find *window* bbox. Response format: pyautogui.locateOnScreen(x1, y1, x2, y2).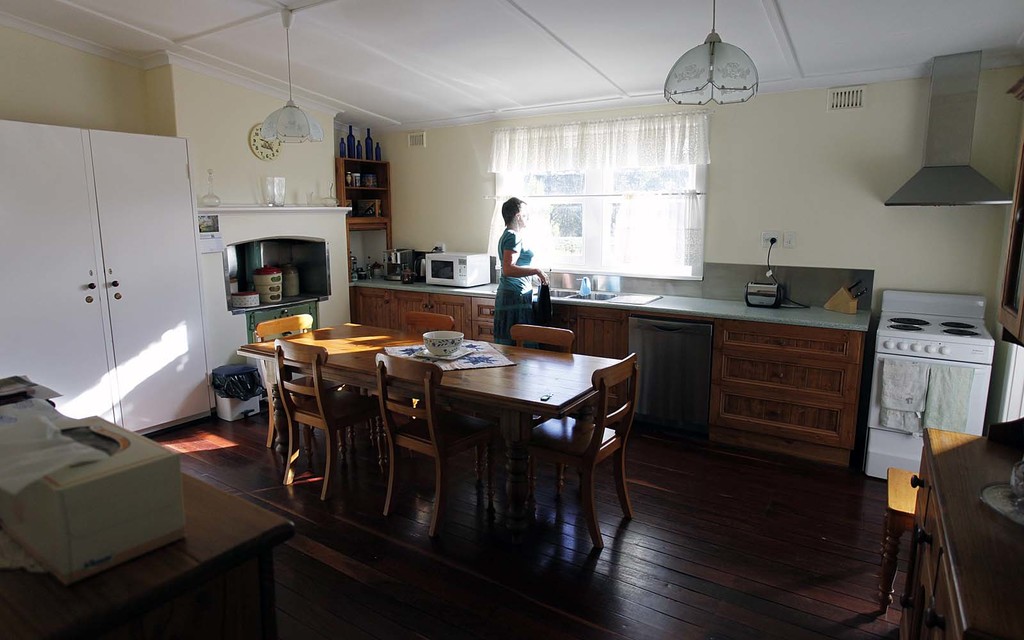
pyautogui.locateOnScreen(604, 145, 694, 266).
